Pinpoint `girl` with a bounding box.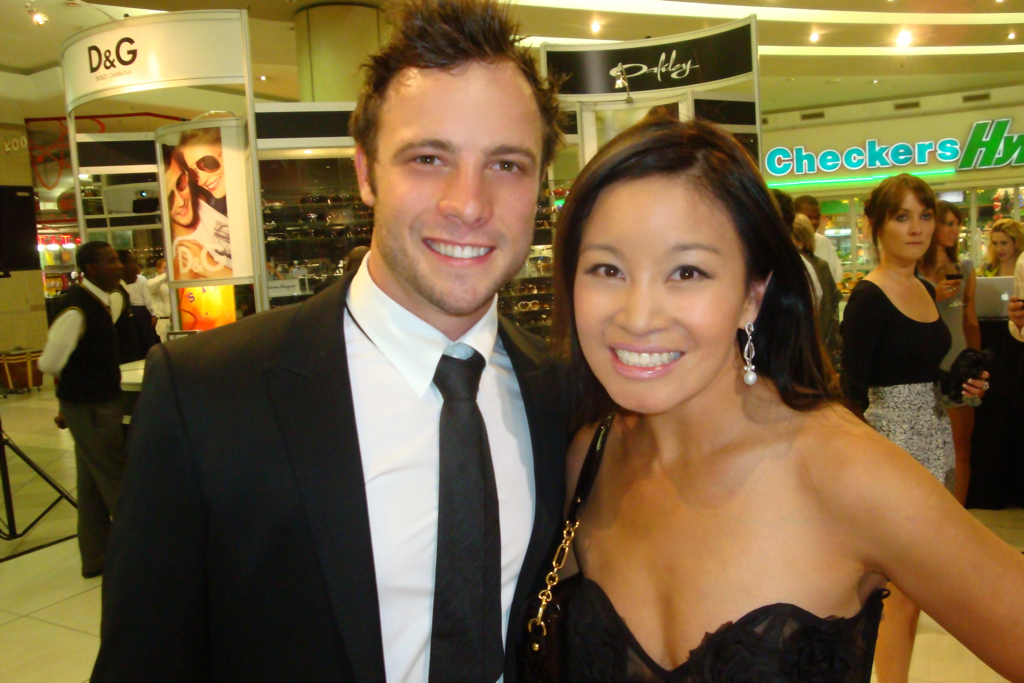
916, 197, 977, 506.
